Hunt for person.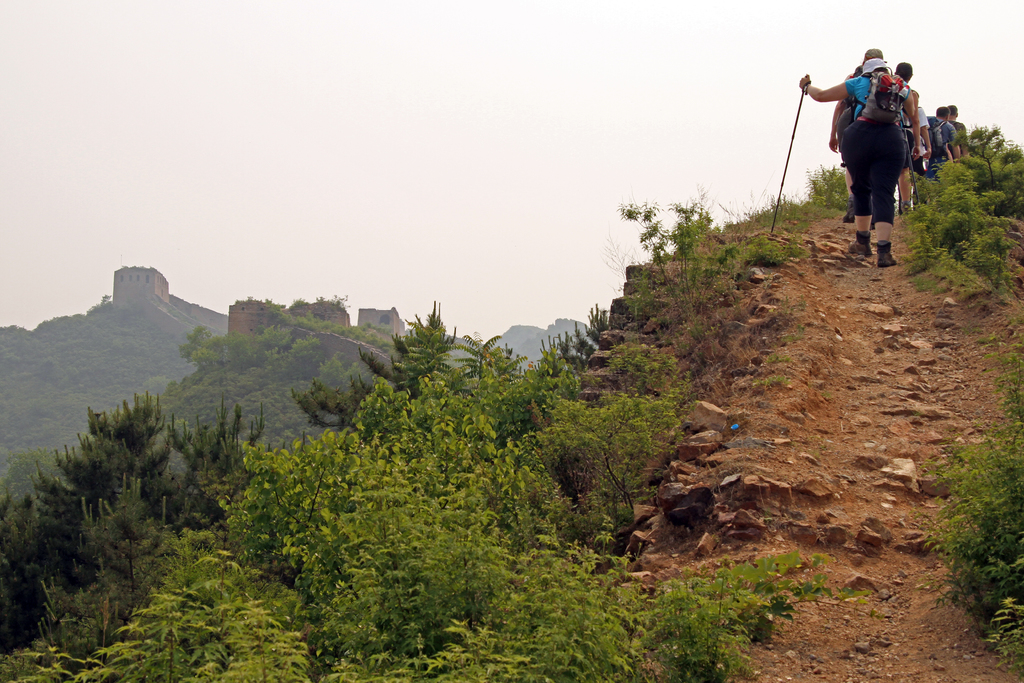
Hunted down at 912 90 928 192.
